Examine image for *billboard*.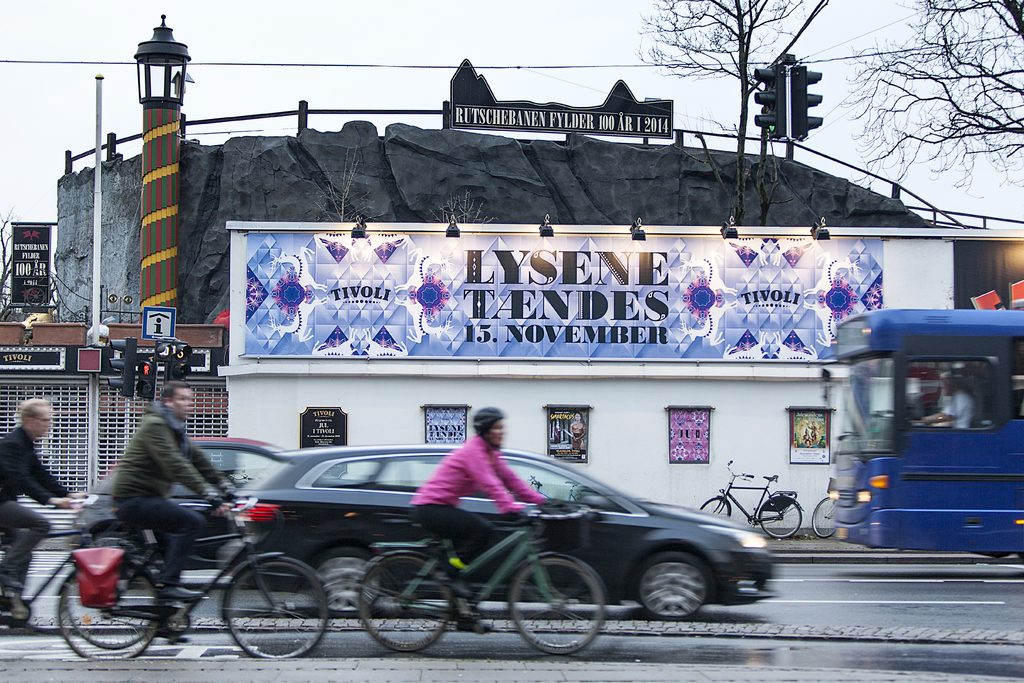
Examination result: 449, 100, 671, 140.
